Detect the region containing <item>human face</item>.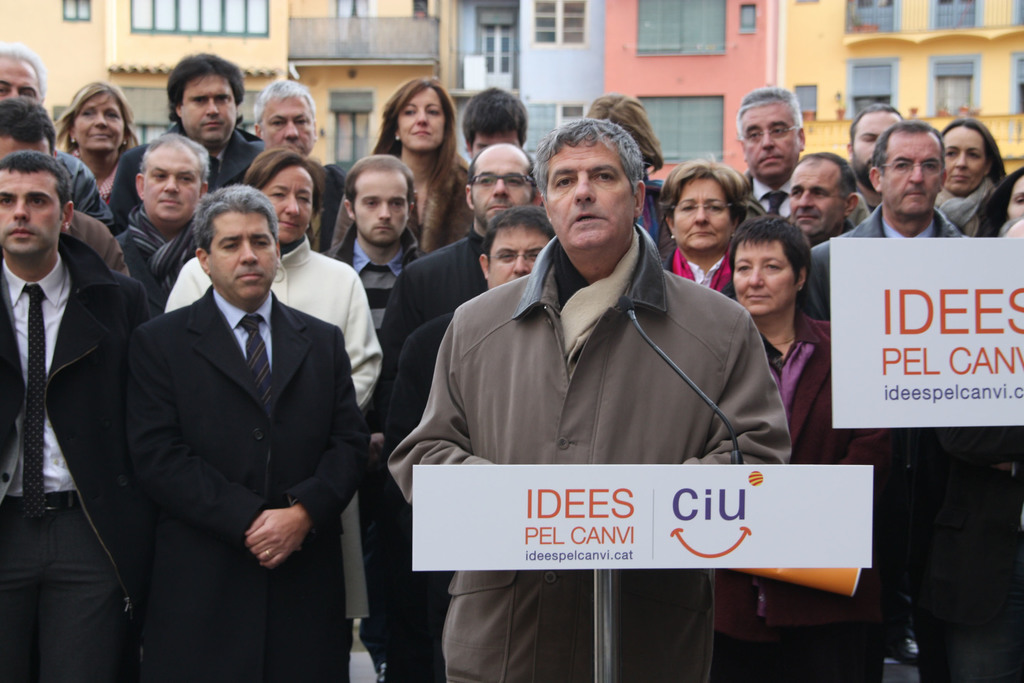
x1=262 y1=166 x2=314 y2=243.
